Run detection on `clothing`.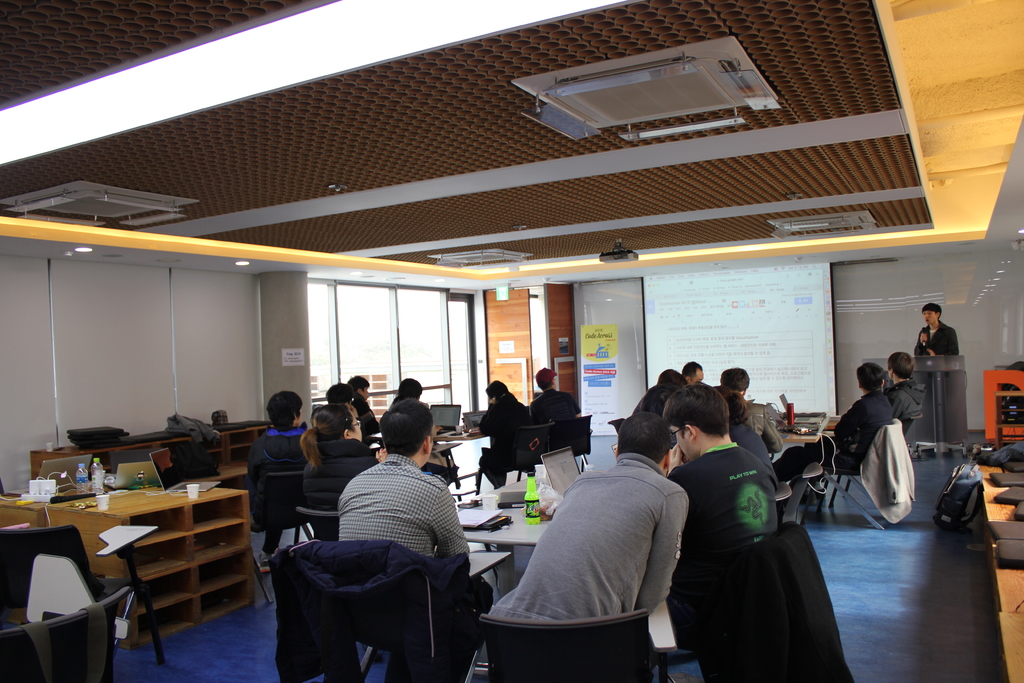
Result: (x1=881, y1=377, x2=927, y2=422).
